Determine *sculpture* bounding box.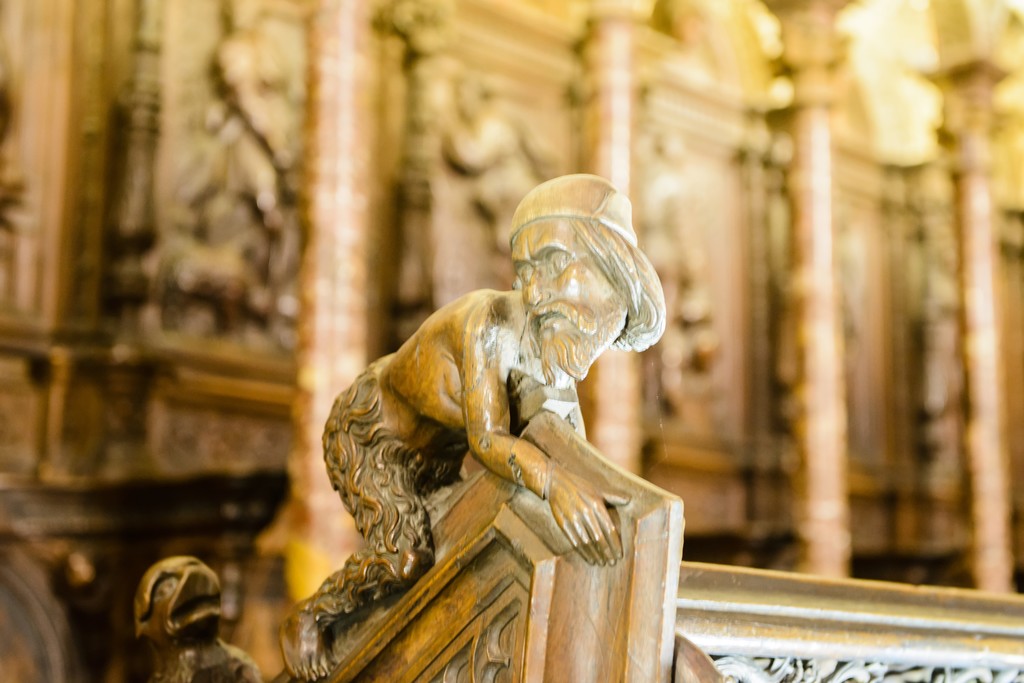
Determined: (649,141,723,421).
